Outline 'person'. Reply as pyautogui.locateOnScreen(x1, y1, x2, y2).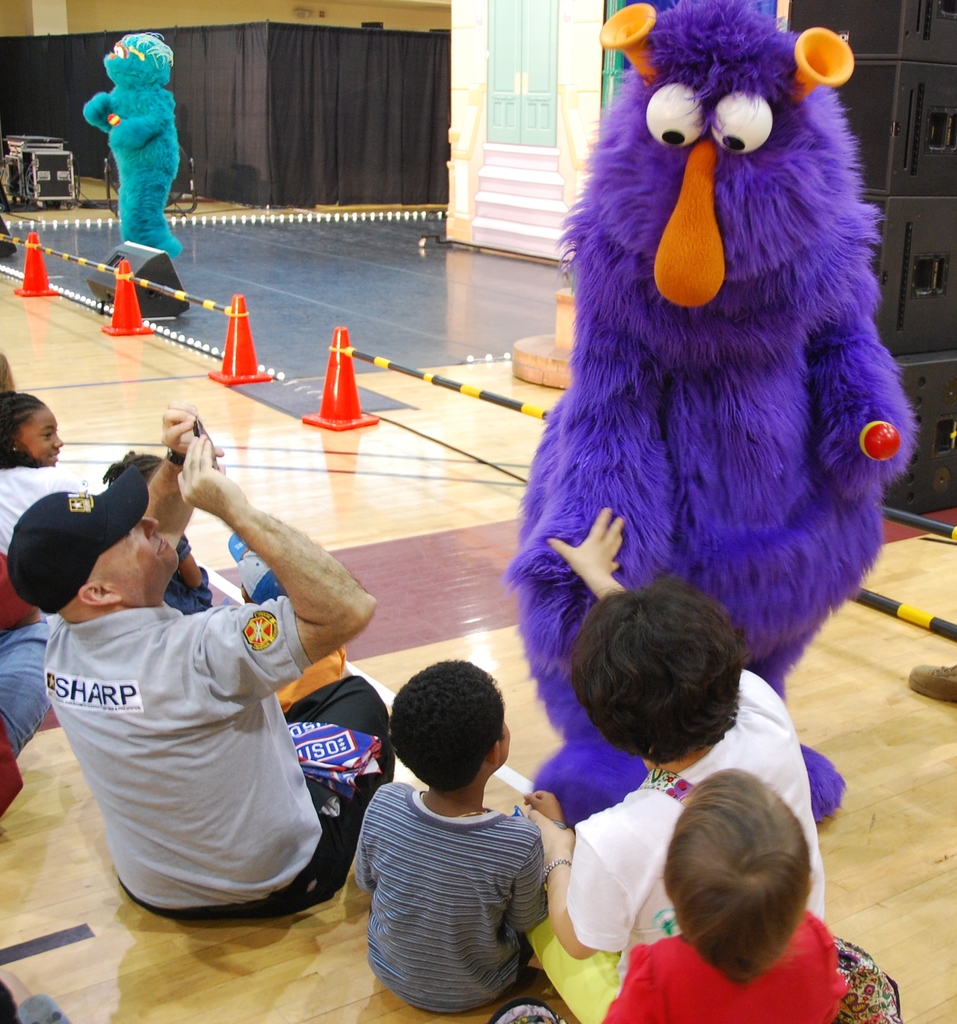
pyautogui.locateOnScreen(597, 767, 854, 1023).
